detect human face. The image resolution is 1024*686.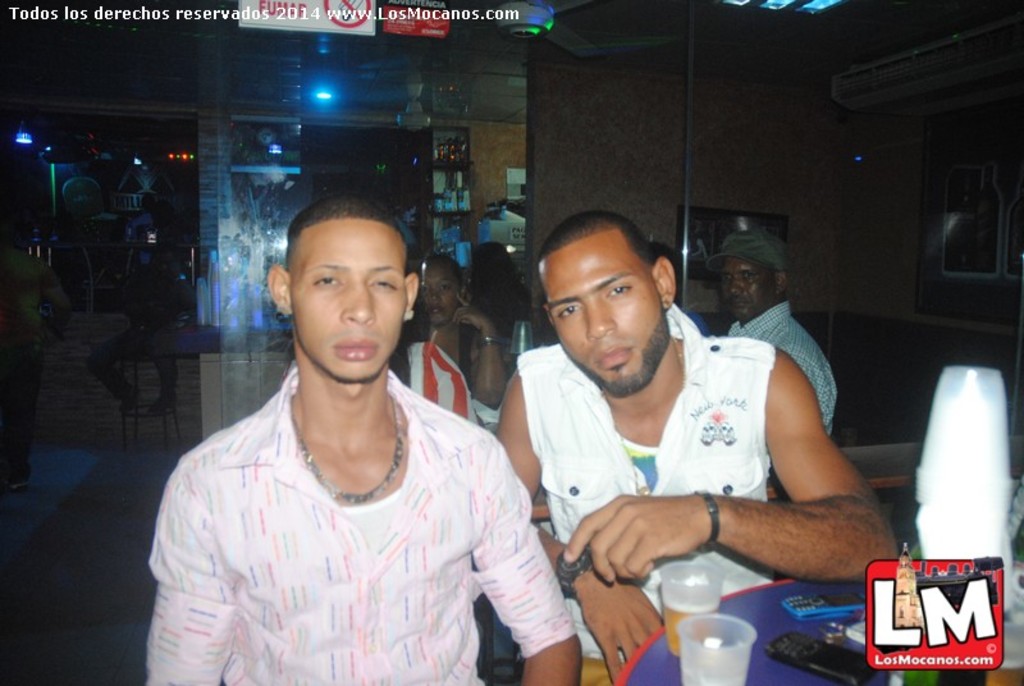
[x1=293, y1=224, x2=404, y2=379].
